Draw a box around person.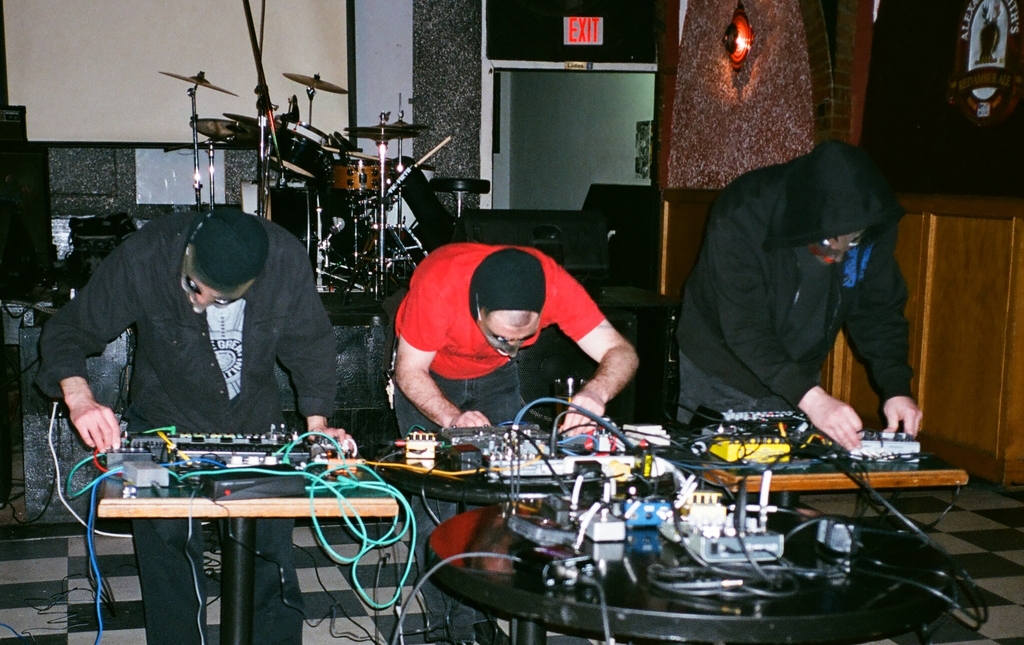
x1=36 y1=207 x2=355 y2=644.
